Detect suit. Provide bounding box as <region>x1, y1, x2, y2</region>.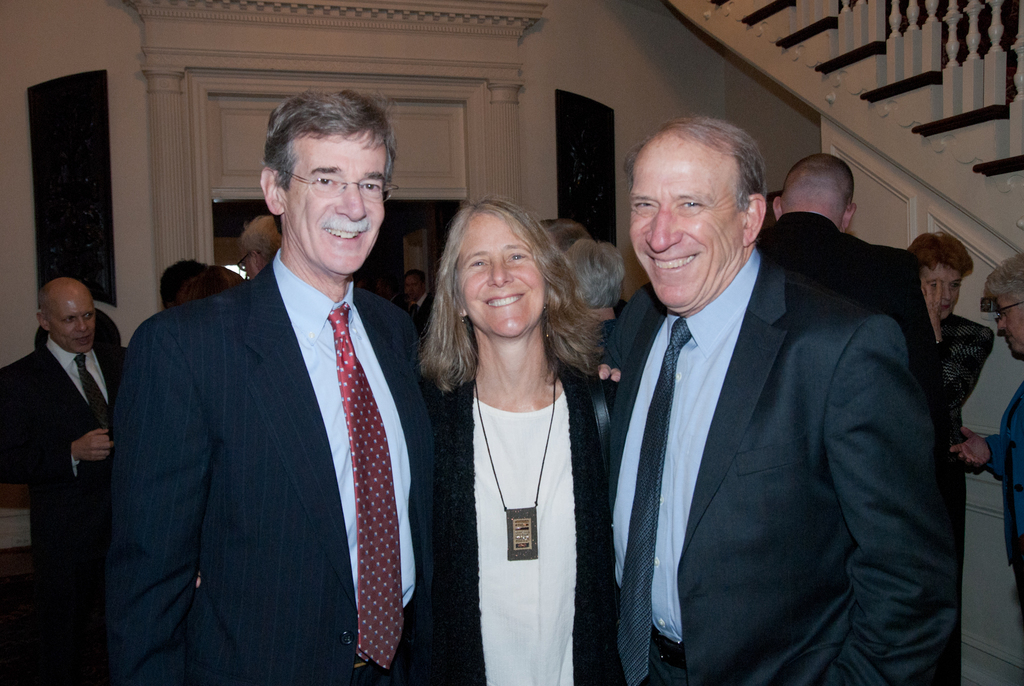
<region>600, 254, 957, 685</region>.
